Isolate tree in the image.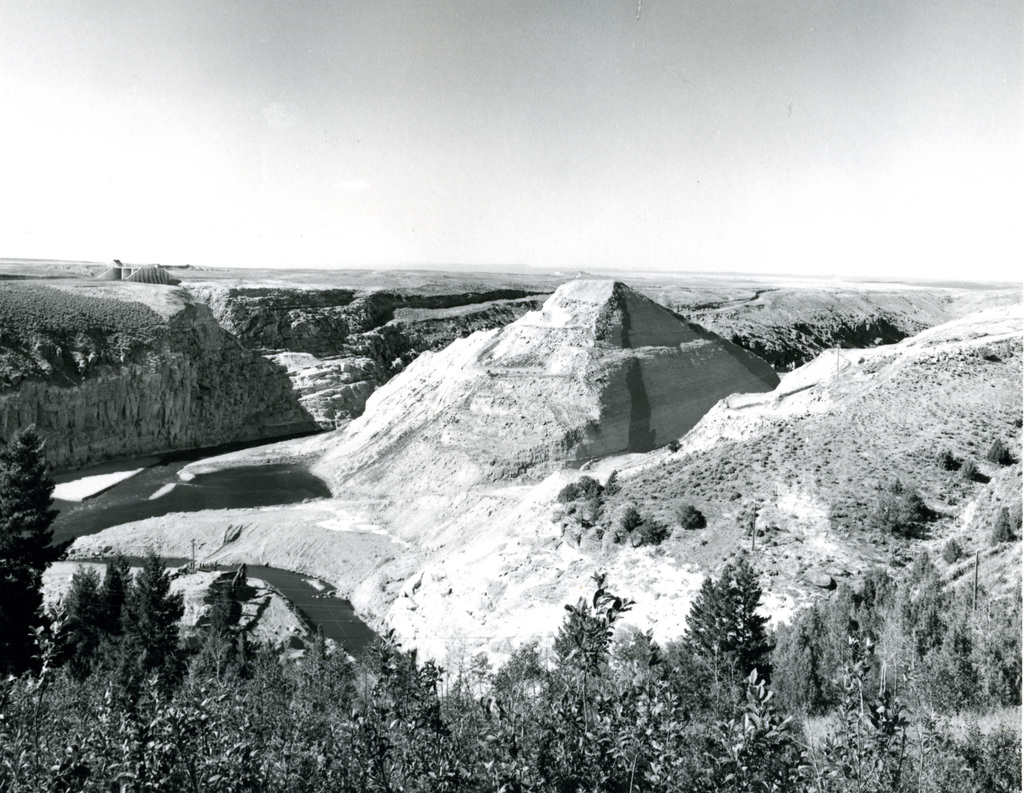
Isolated region: <region>600, 466, 618, 490</region>.
